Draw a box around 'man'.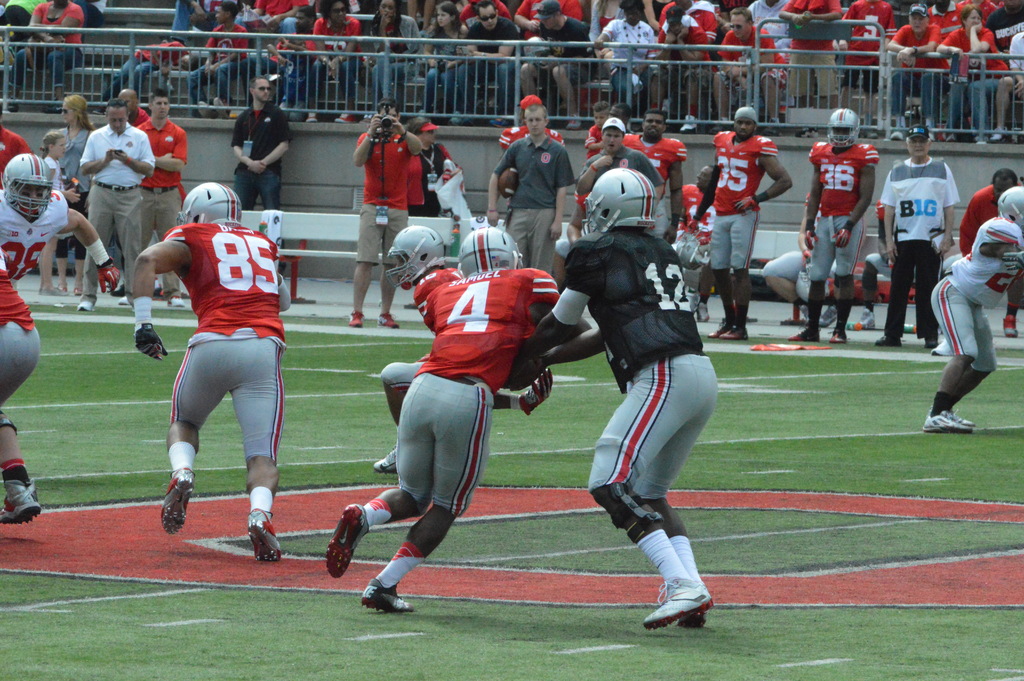
pyautogui.locateOnScreen(601, 105, 687, 258).
